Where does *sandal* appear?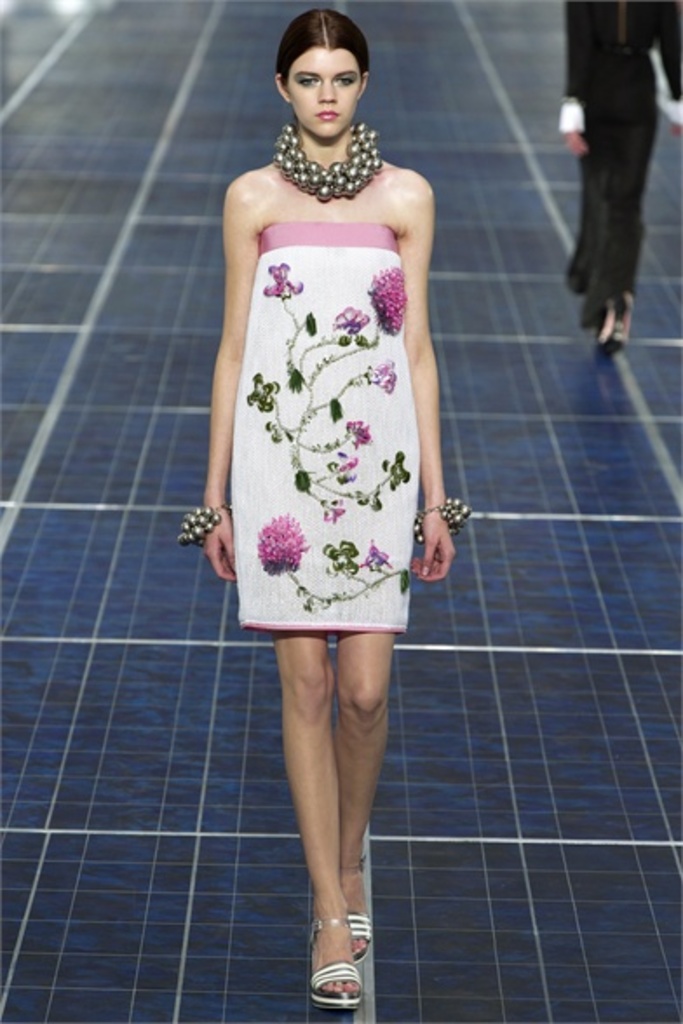
Appears at box=[307, 921, 361, 1005].
